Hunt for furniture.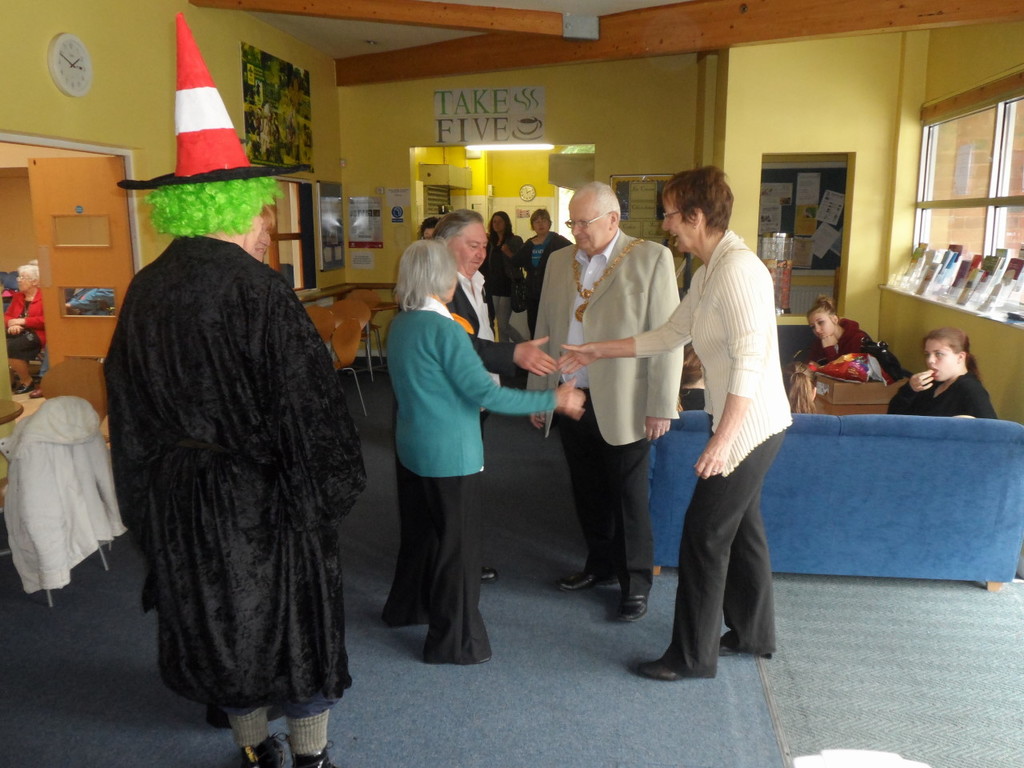
Hunted down at x1=323 y1=292 x2=374 y2=378.
